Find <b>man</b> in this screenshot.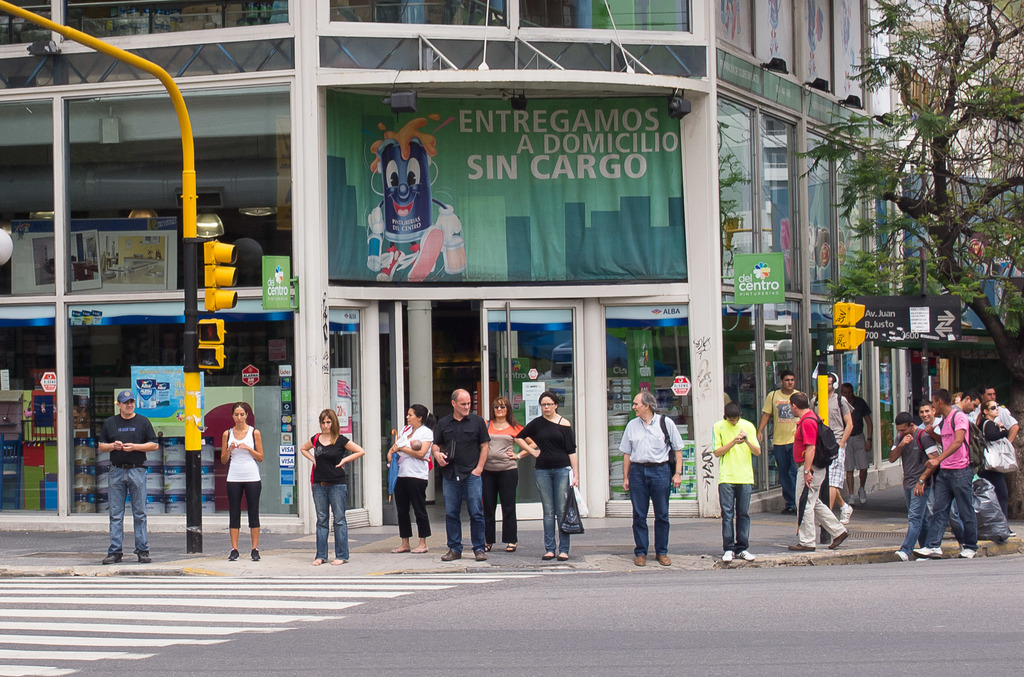
The bounding box for <b>man</b> is 753,370,814,513.
